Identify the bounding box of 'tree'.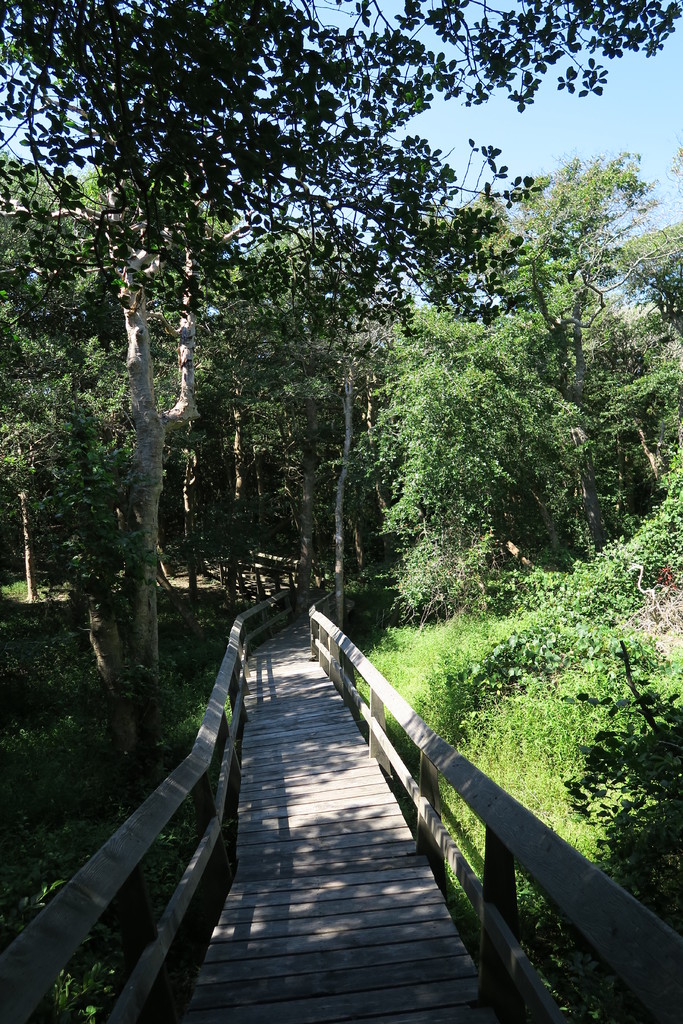
[left=387, top=126, right=659, bottom=674].
